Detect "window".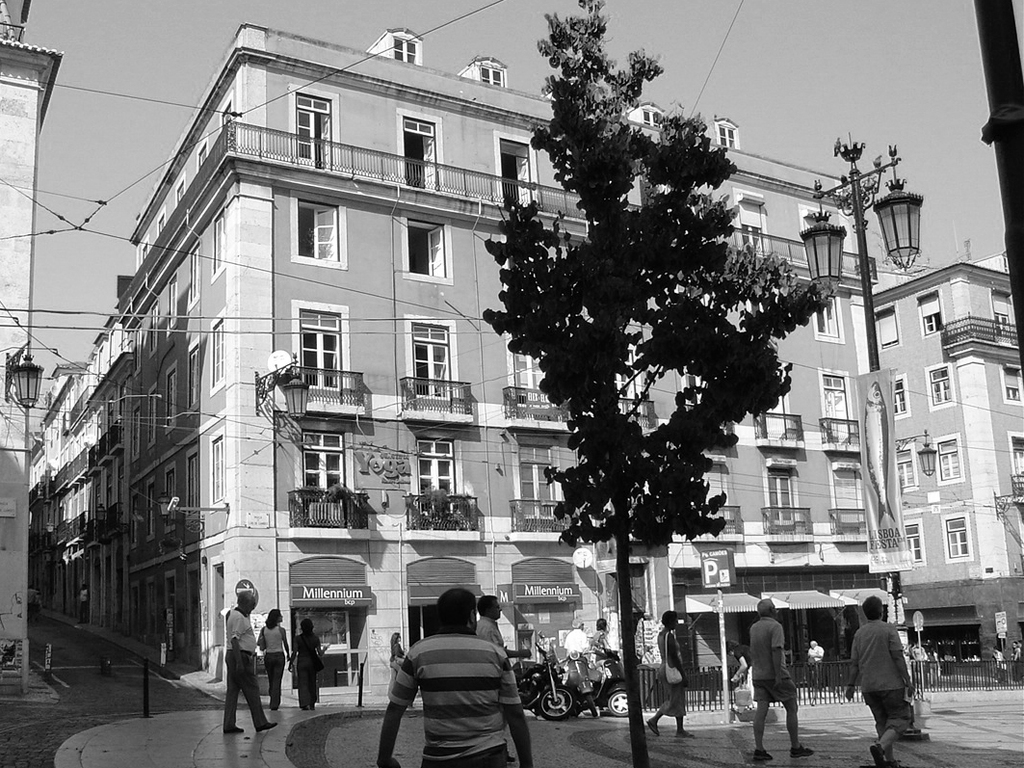
Detected at [left=125, top=480, right=144, bottom=553].
